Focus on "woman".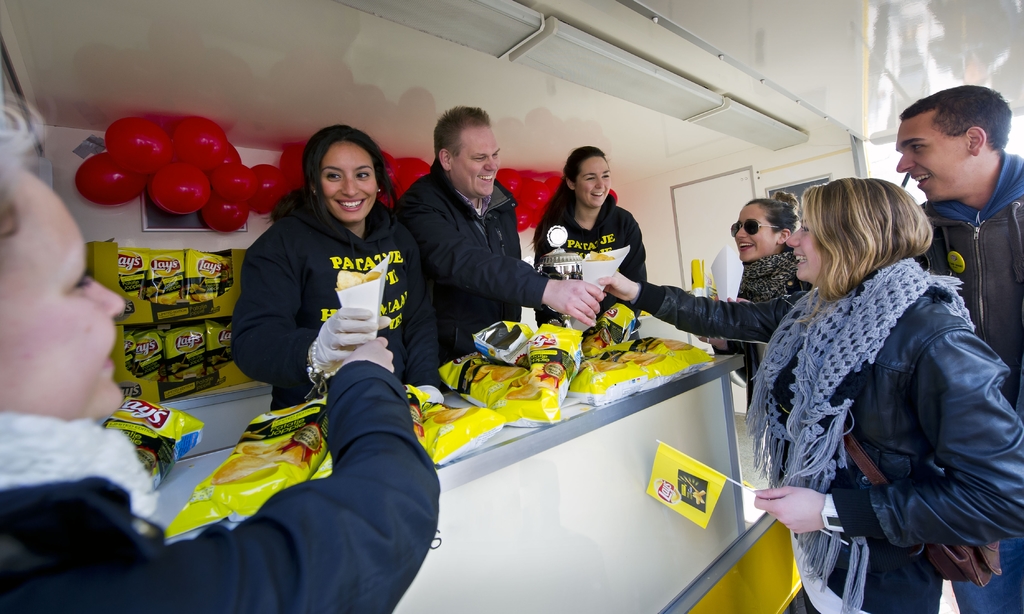
Focused at <region>513, 146, 664, 315</region>.
